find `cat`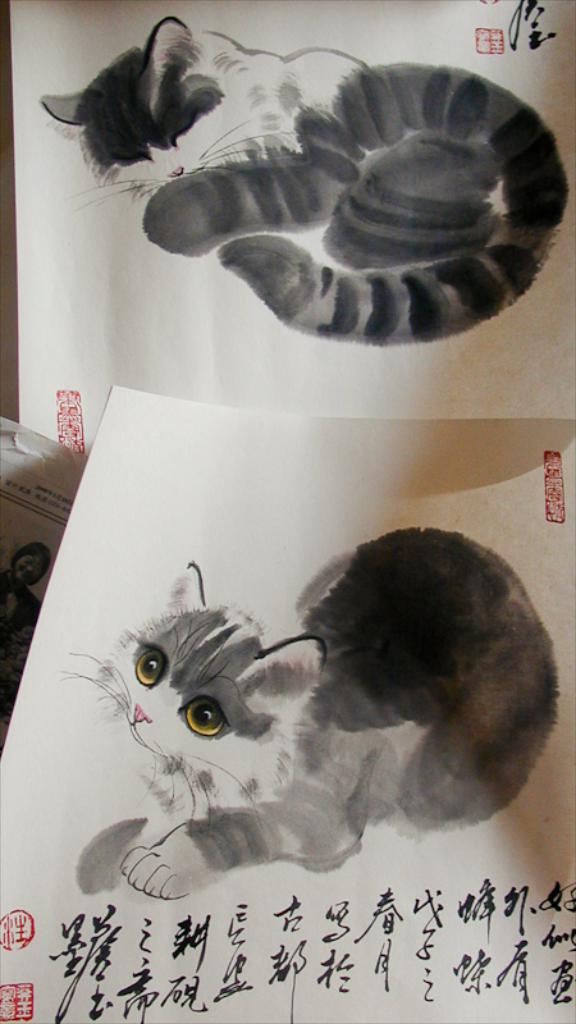
41, 10, 575, 356
